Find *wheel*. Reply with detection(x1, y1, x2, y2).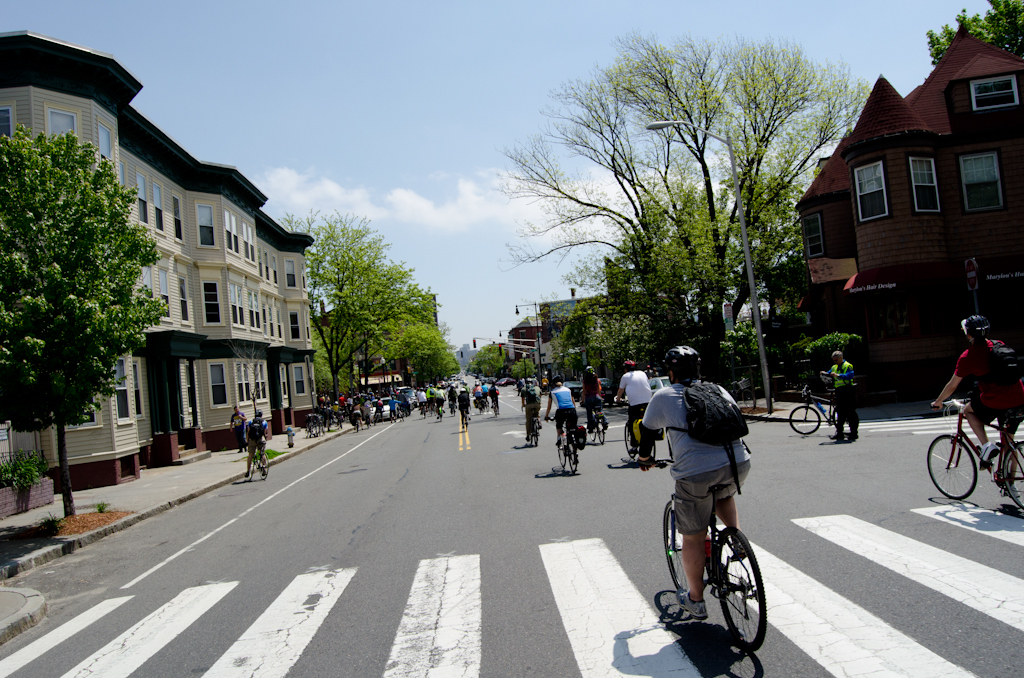
detection(477, 406, 481, 413).
